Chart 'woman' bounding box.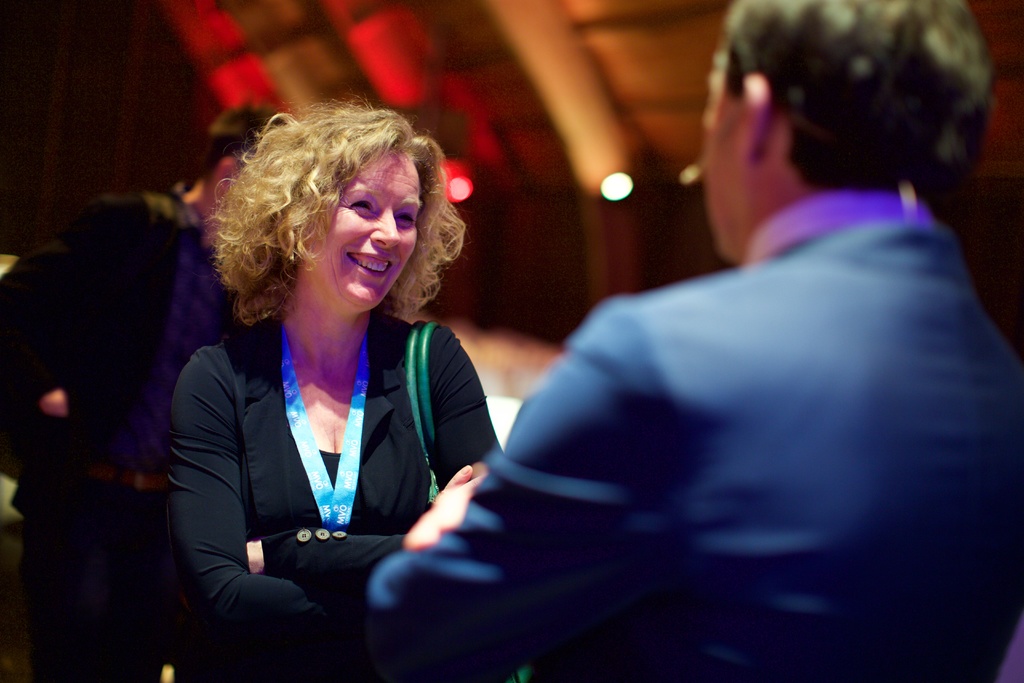
Charted: box(166, 97, 515, 655).
